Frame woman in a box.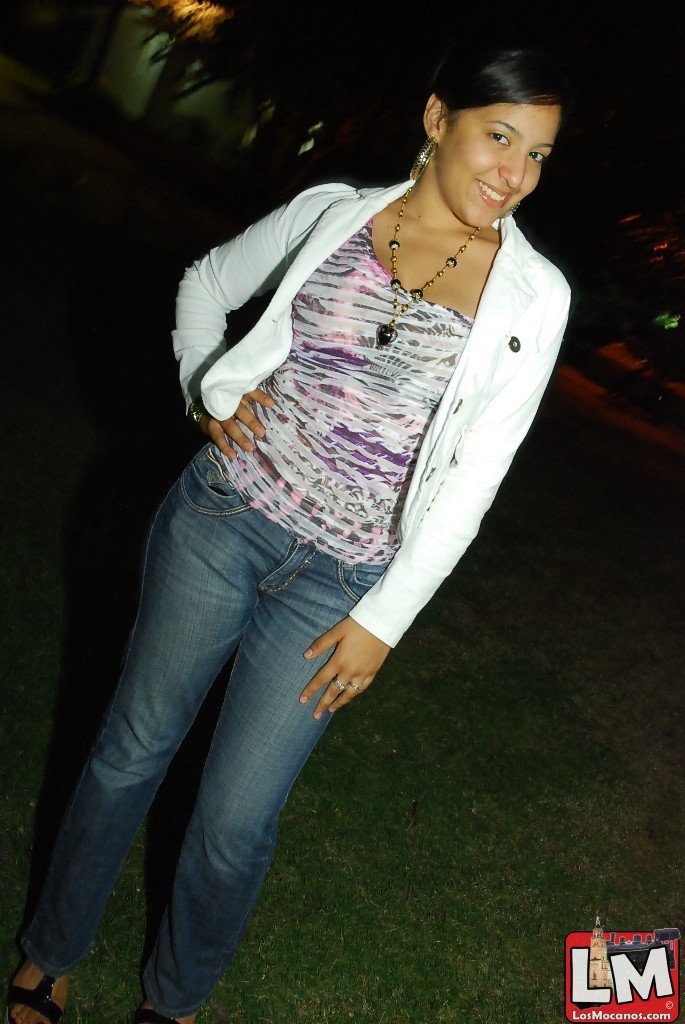
{"x1": 38, "y1": 54, "x2": 577, "y2": 970}.
